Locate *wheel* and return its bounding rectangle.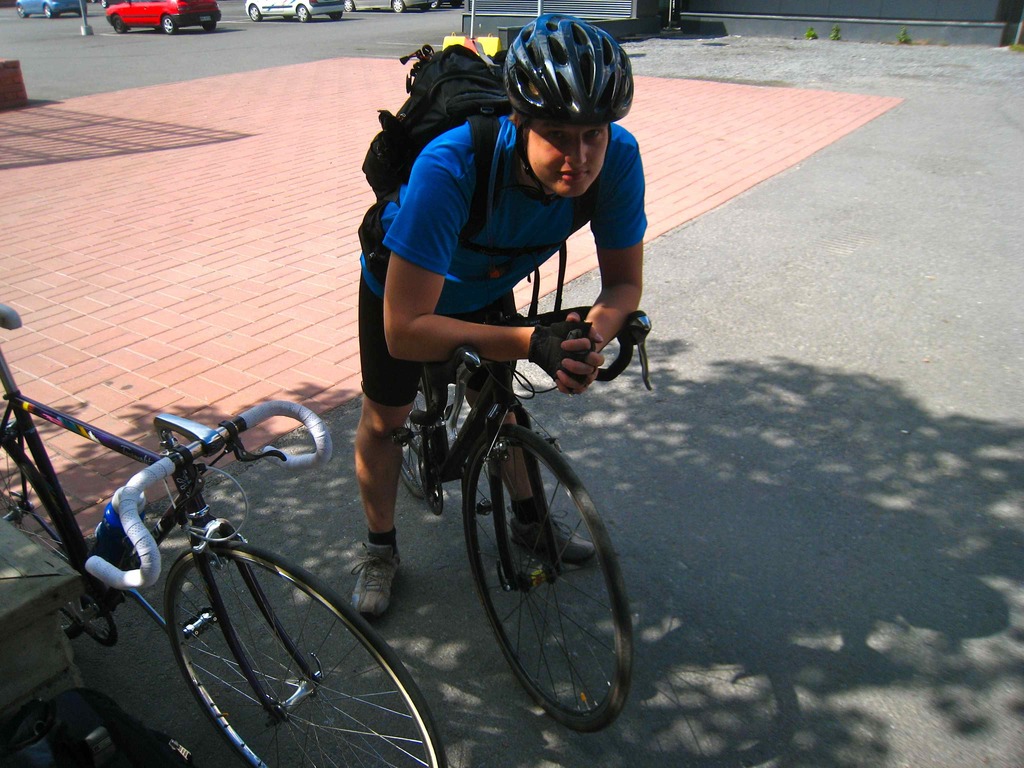
(left=164, top=543, right=444, bottom=767).
